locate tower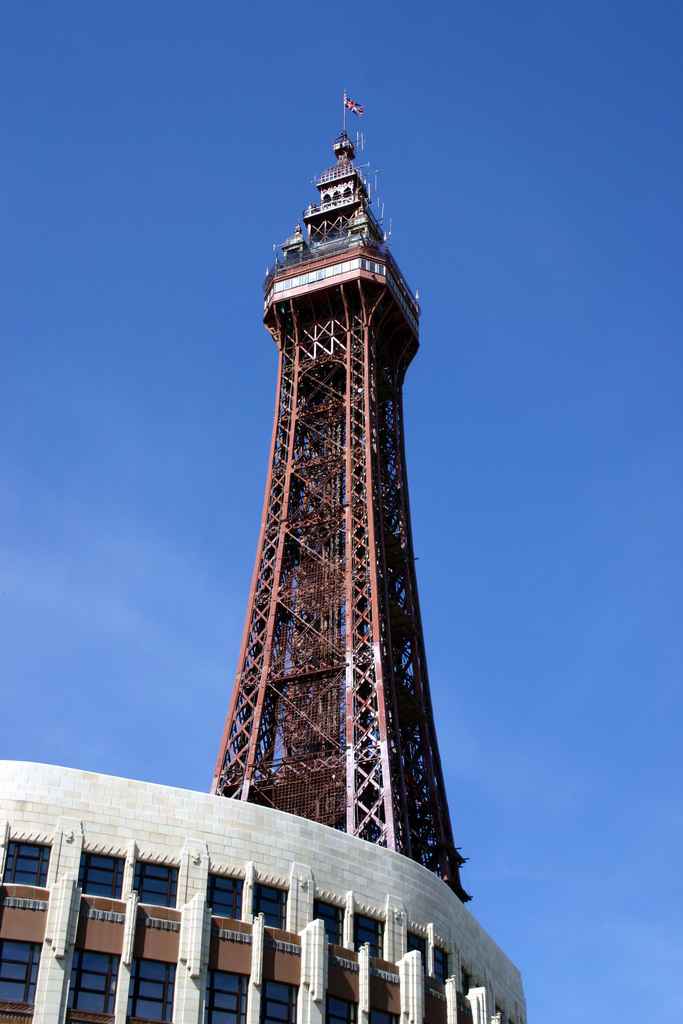
bbox(202, 97, 475, 897)
